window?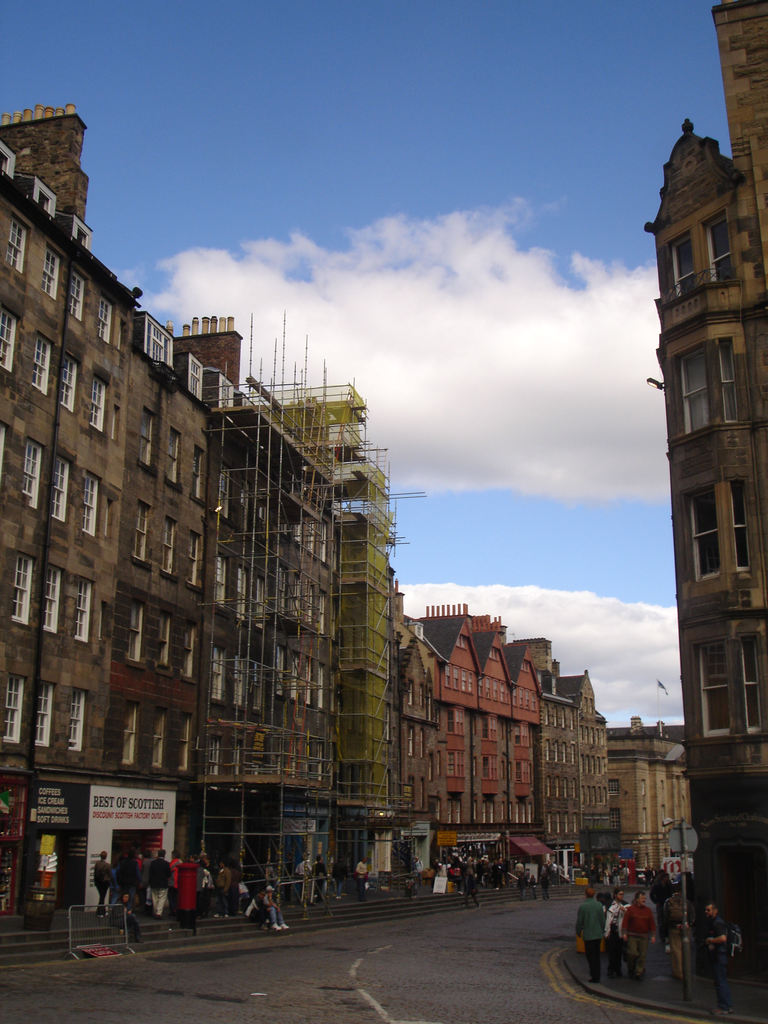
locate(44, 247, 58, 298)
